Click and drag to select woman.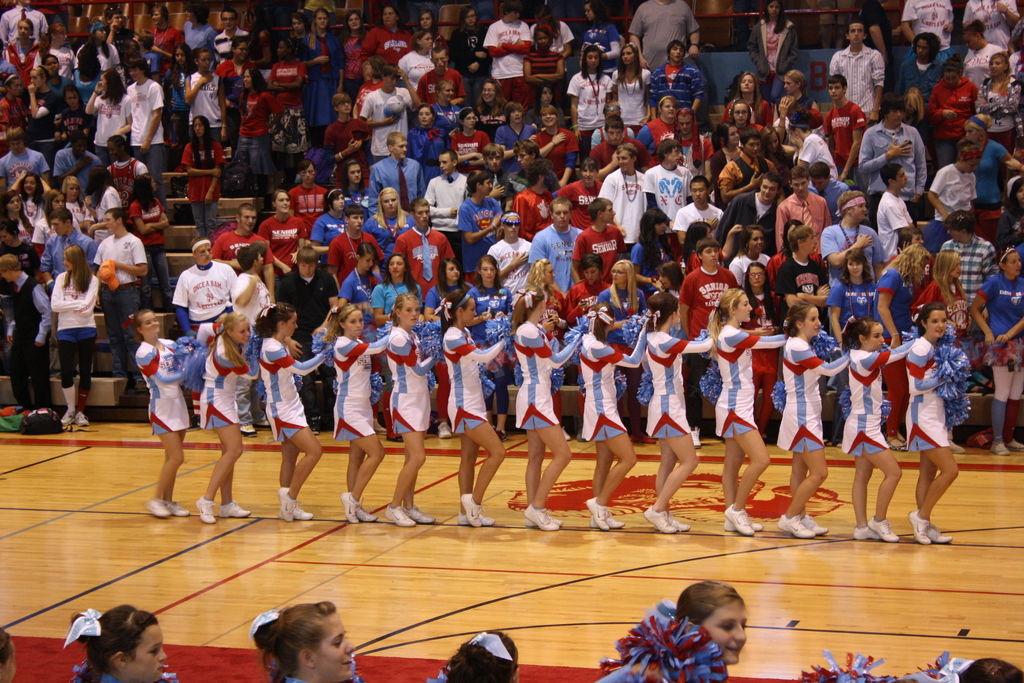
Selection: [124, 176, 172, 304].
